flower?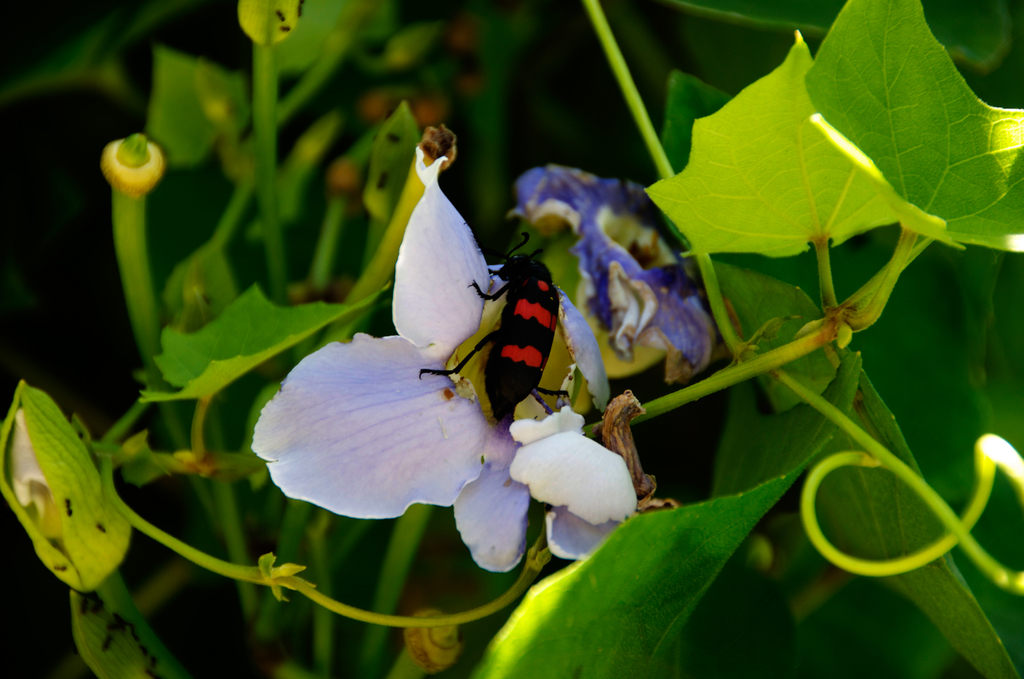
bbox=[504, 166, 719, 380]
